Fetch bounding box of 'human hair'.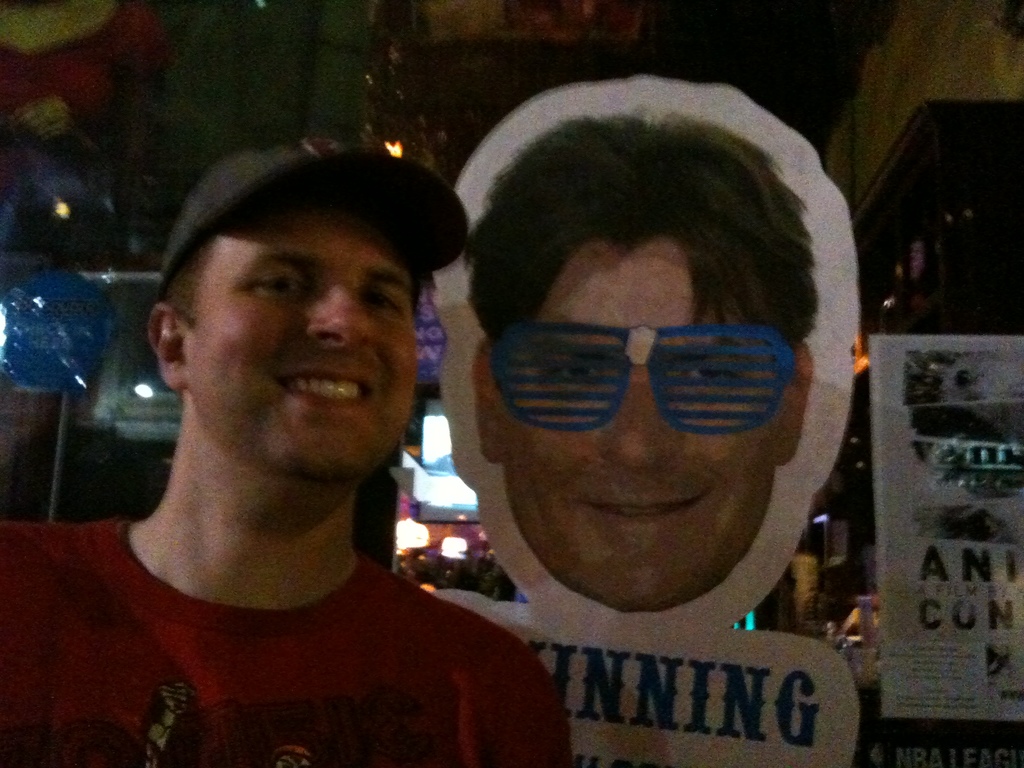
Bbox: select_region(160, 225, 214, 327).
